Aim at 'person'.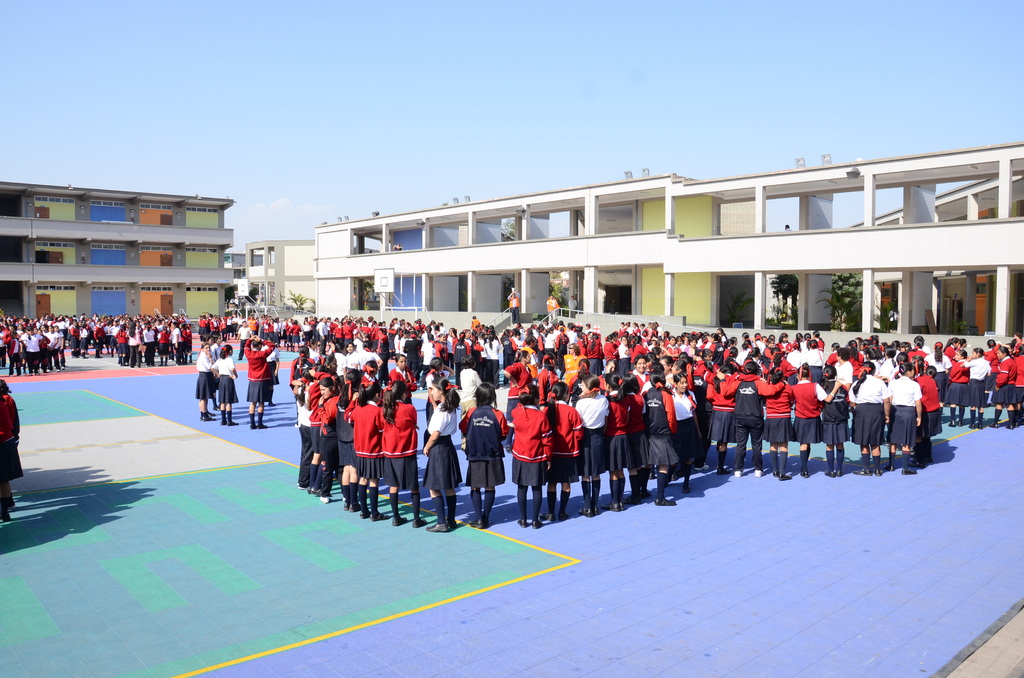
Aimed at crop(690, 363, 760, 472).
